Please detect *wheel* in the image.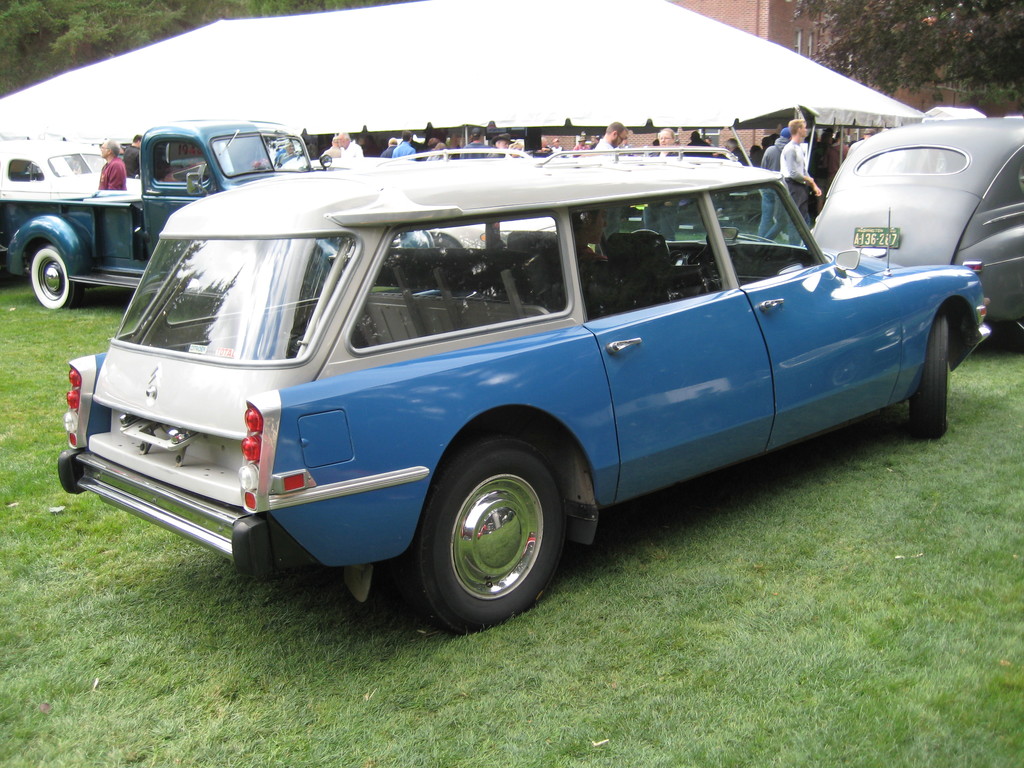
904:312:948:437.
